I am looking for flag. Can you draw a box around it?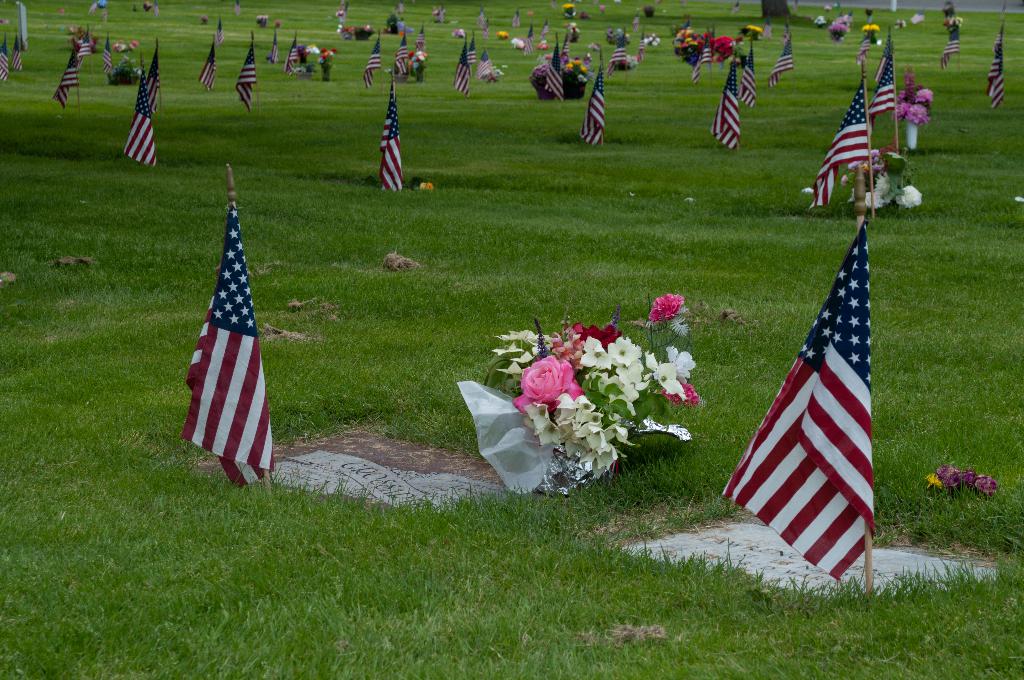
Sure, the bounding box is <bbox>543, 44, 566, 104</bbox>.
